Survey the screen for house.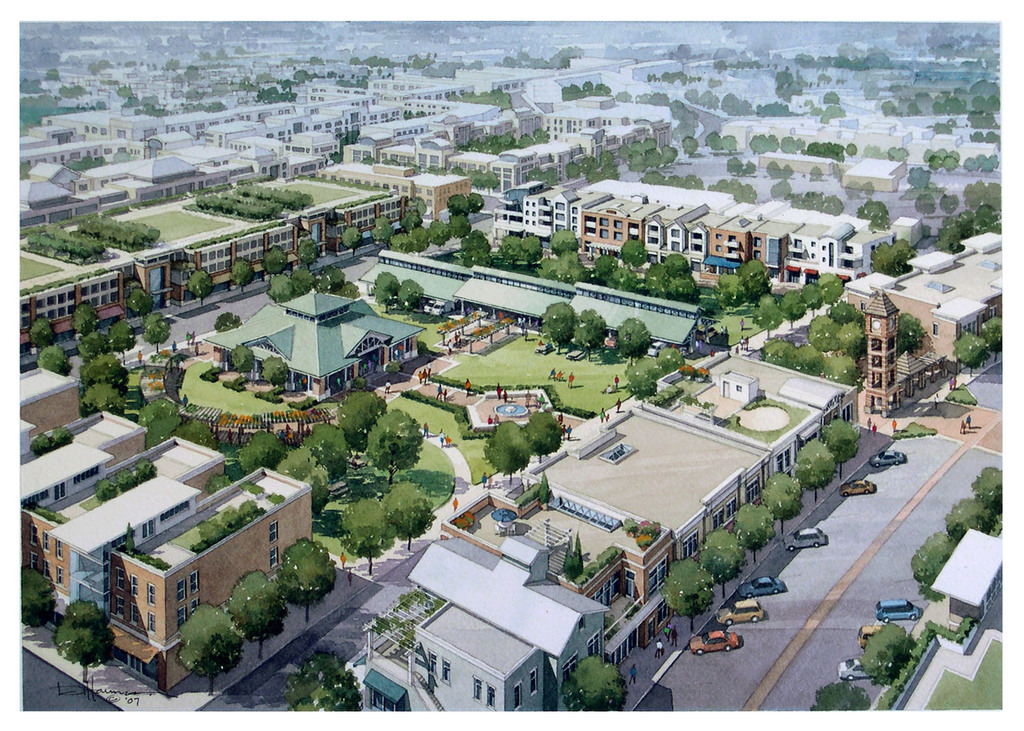
Survey found: (x1=426, y1=17, x2=536, y2=45).
